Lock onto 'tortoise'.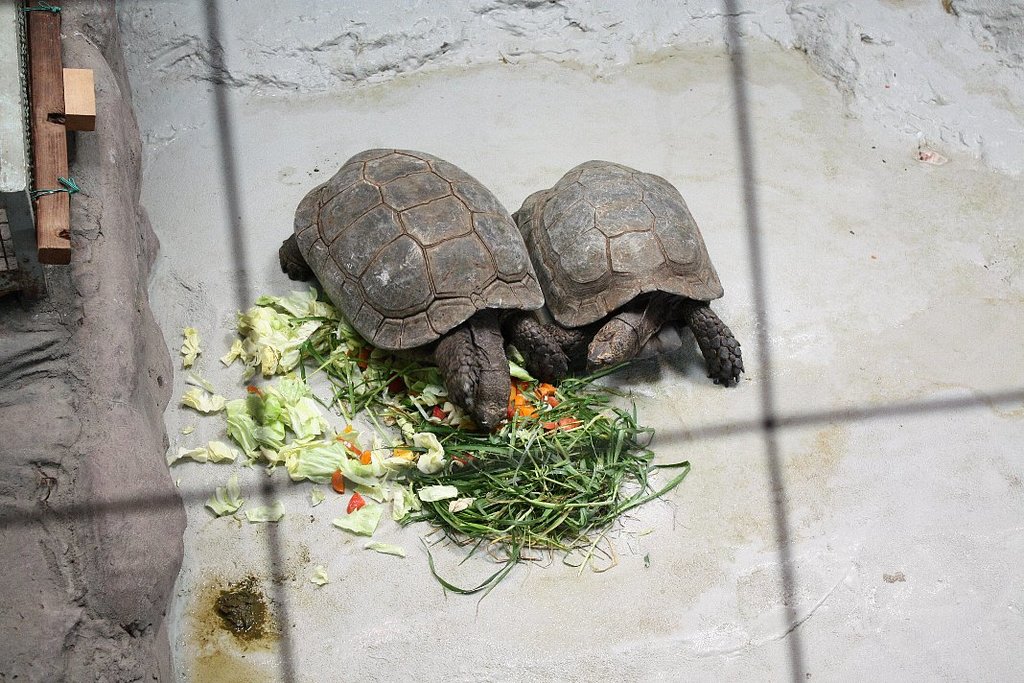
Locked: box=[506, 155, 747, 386].
